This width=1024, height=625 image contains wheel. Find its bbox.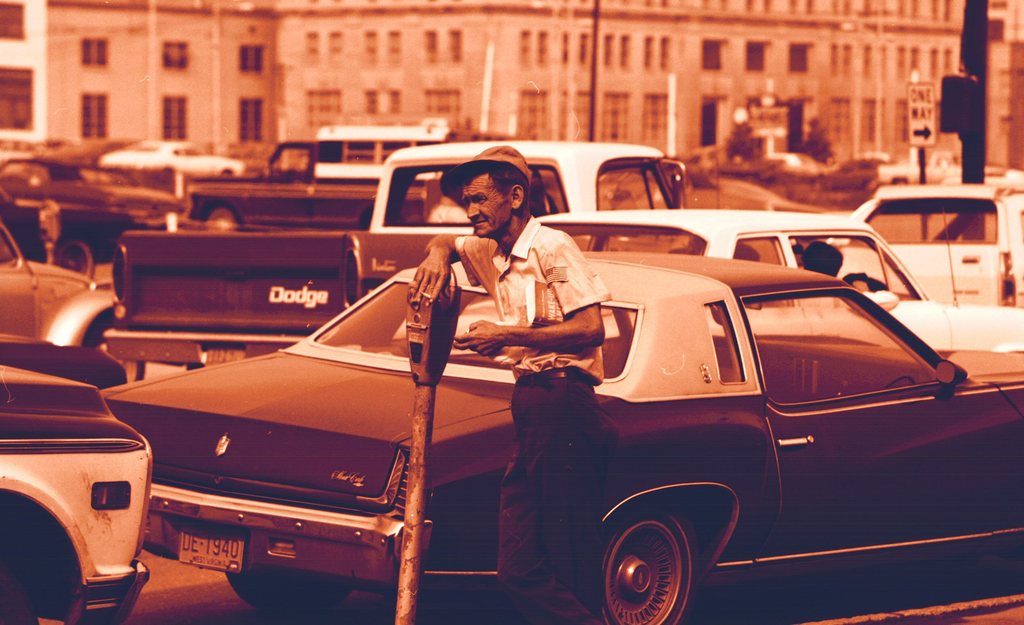
crop(229, 572, 349, 609).
